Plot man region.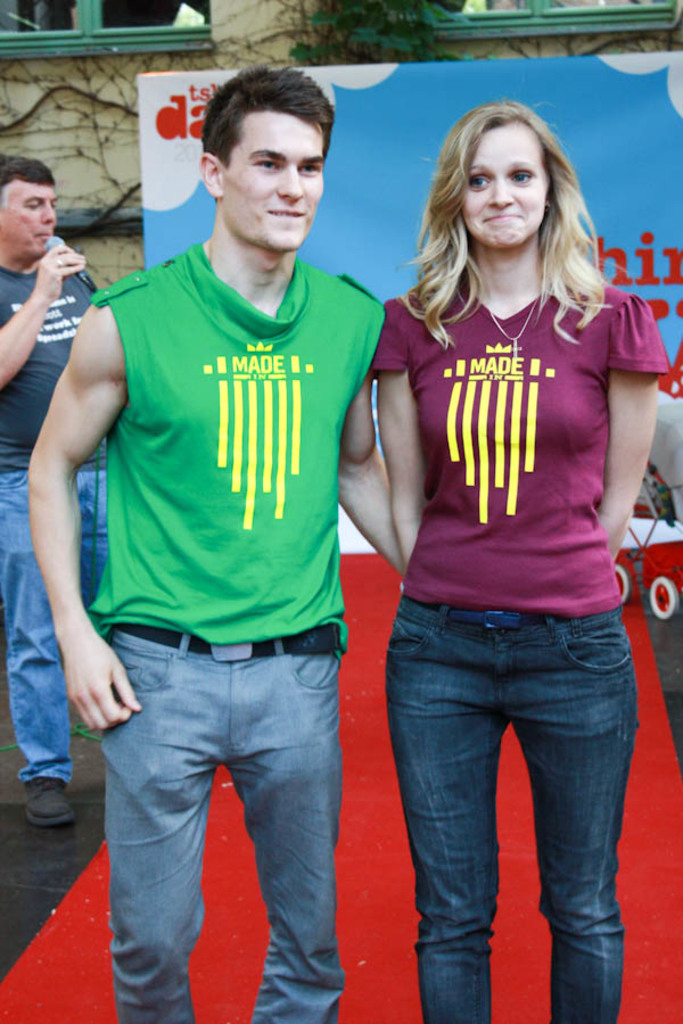
Plotted at rect(32, 39, 412, 981).
